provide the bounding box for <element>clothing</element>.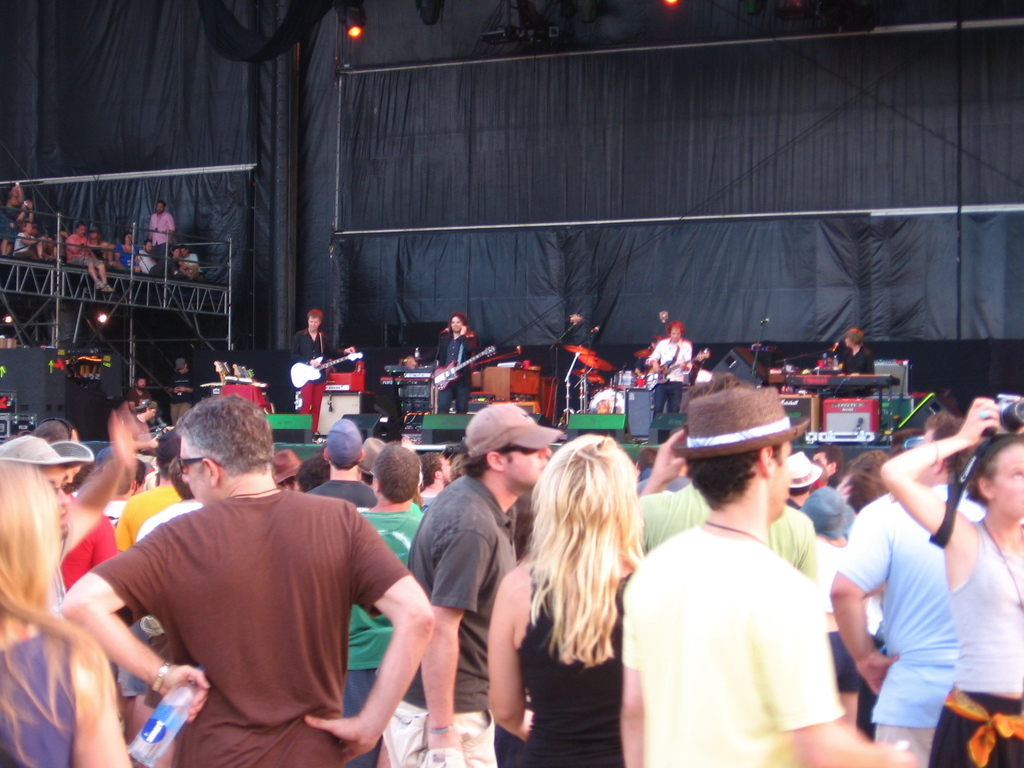
bbox=(124, 383, 149, 407).
